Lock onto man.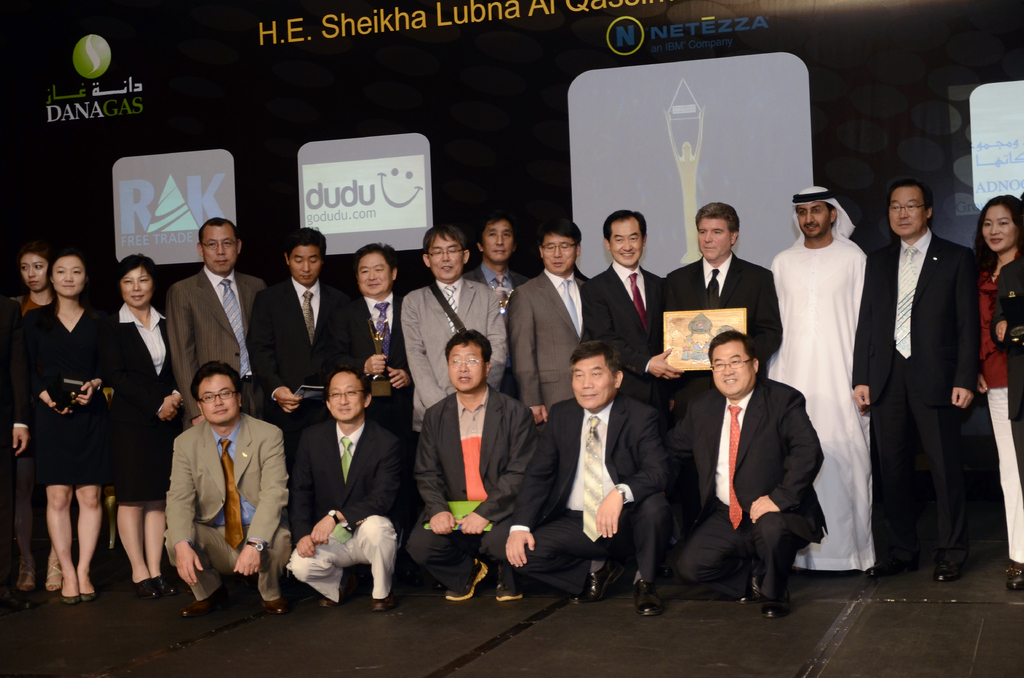
Locked: (left=766, top=186, right=877, bottom=579).
